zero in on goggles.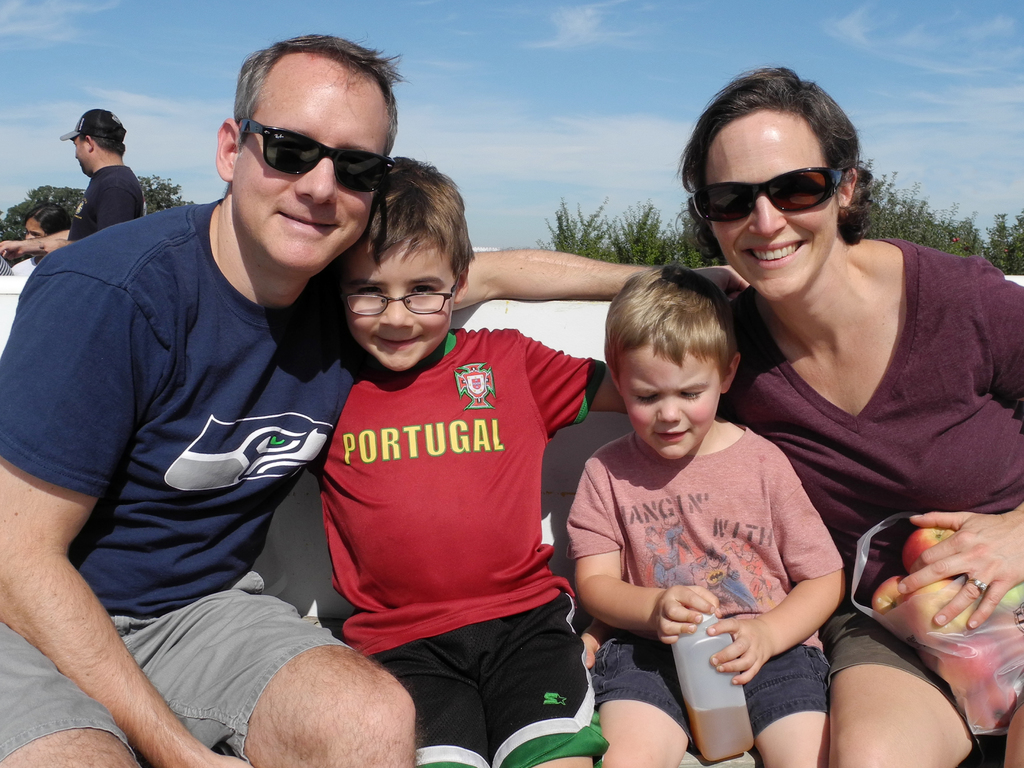
Zeroed in: (x1=688, y1=157, x2=858, y2=216).
